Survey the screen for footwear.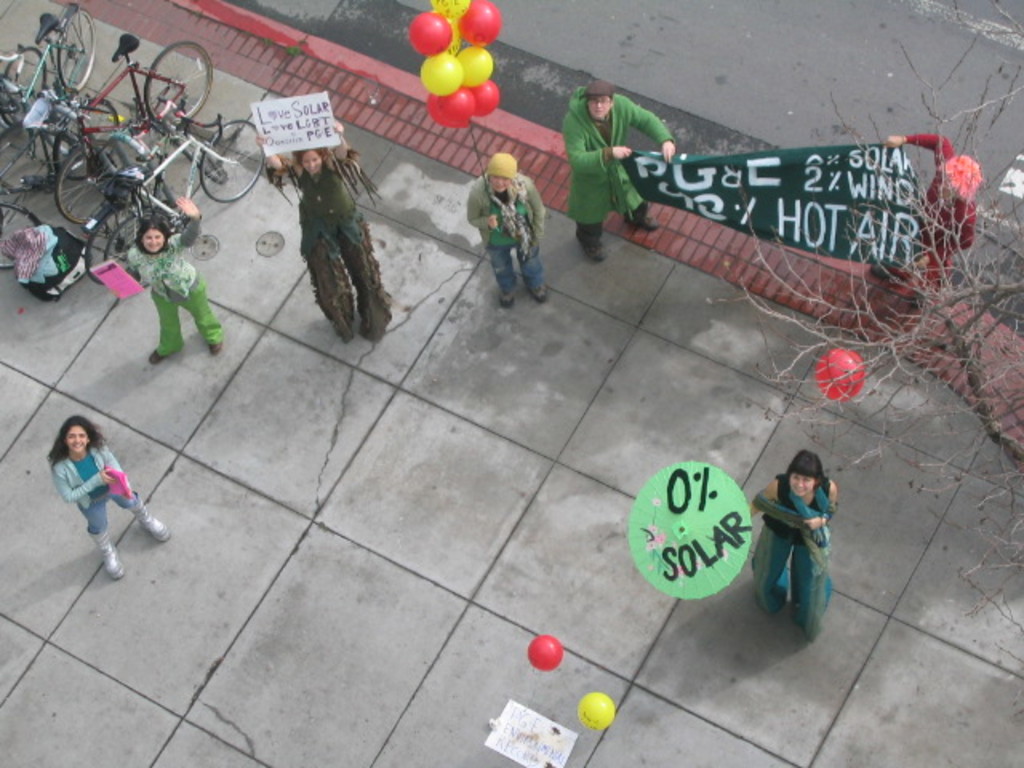
Survey found: <region>149, 344, 163, 363</region>.
